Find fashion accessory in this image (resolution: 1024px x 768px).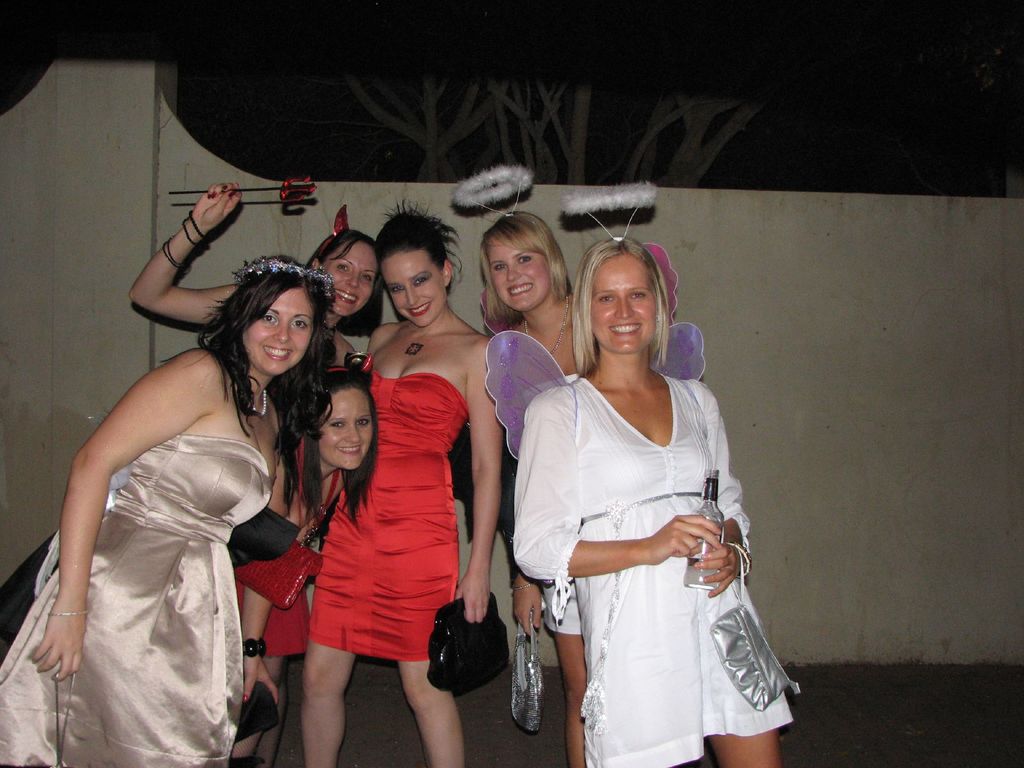
x1=226, y1=256, x2=335, y2=292.
